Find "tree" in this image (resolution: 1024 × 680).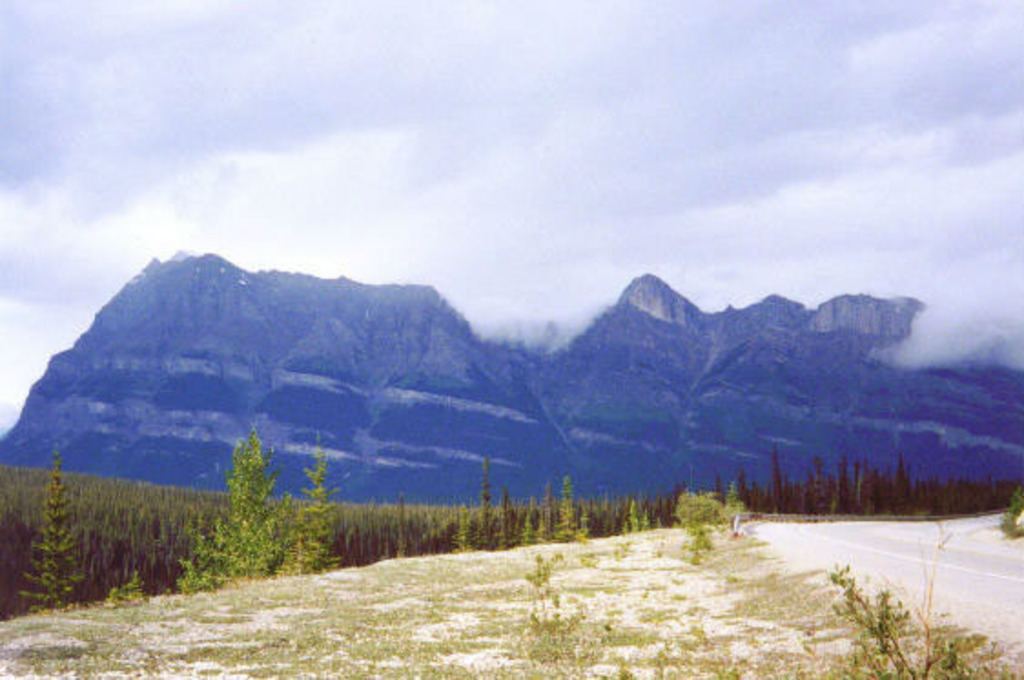
l=200, t=419, r=290, b=569.
